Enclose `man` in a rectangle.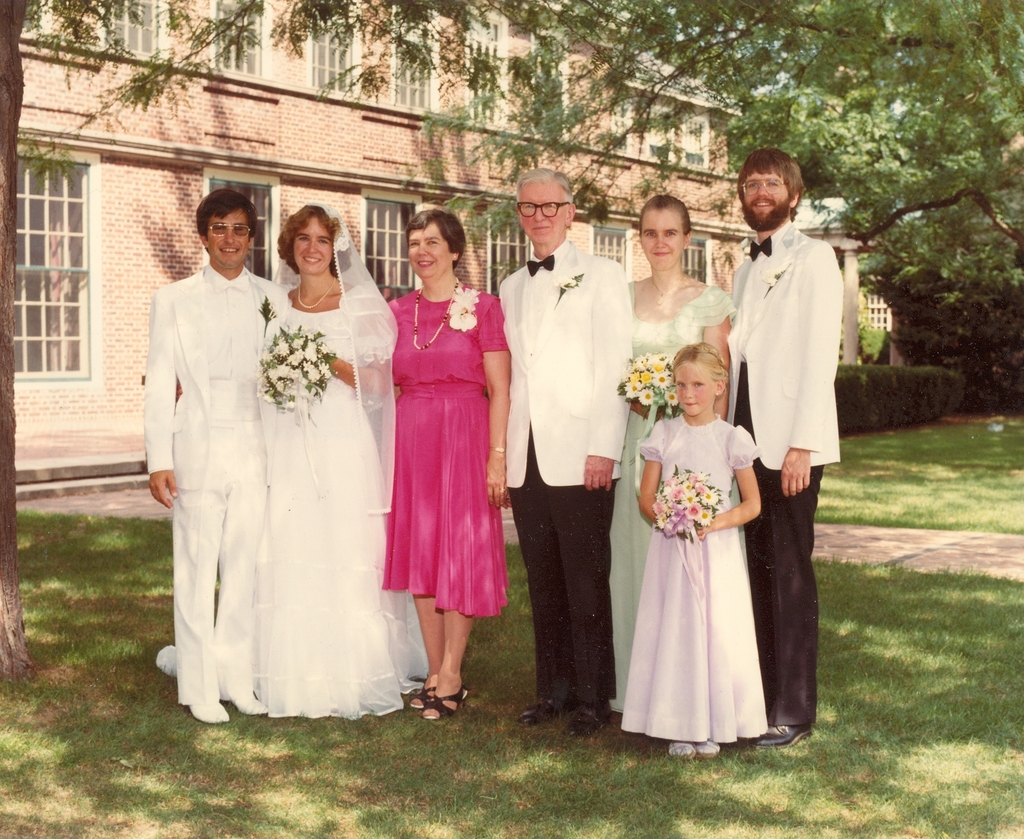
145, 186, 284, 726.
